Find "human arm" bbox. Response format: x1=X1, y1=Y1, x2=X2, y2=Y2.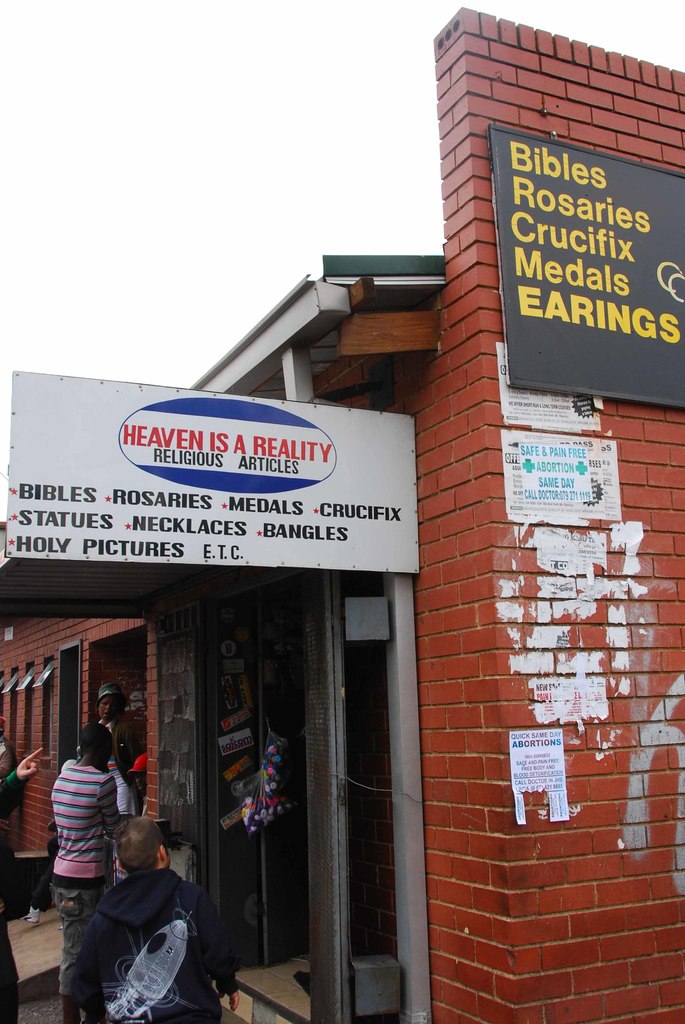
x1=129, y1=720, x2=148, y2=792.
